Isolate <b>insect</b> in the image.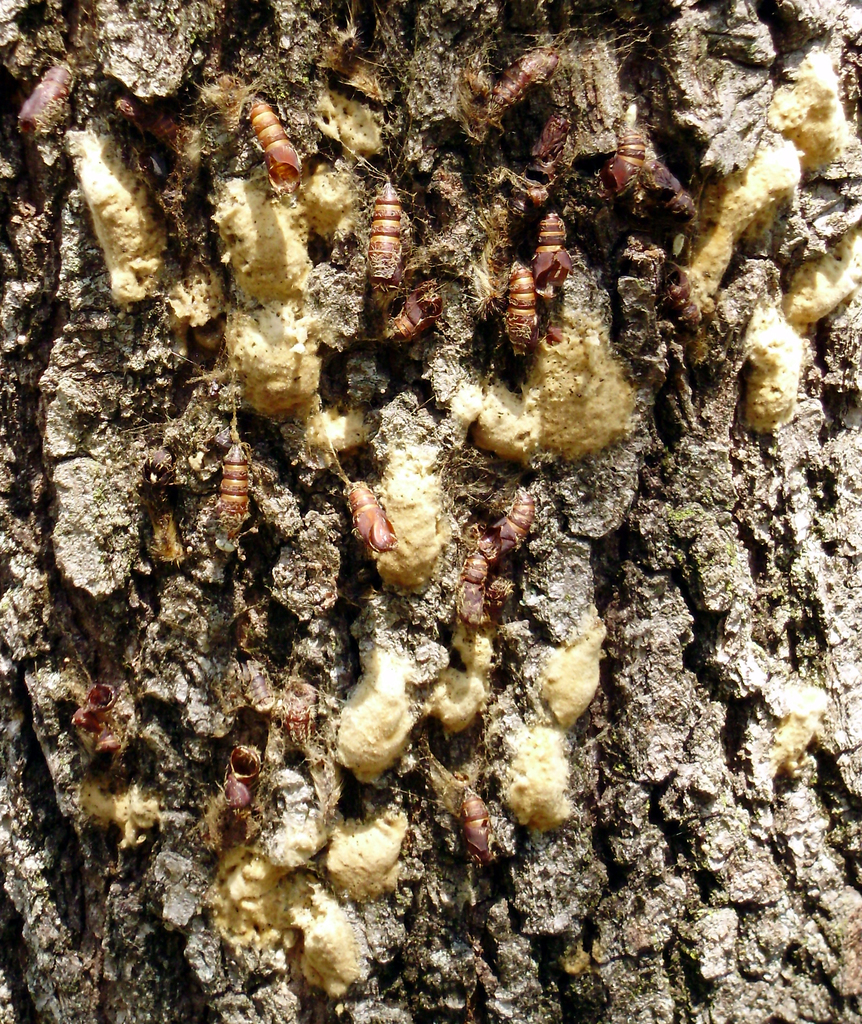
Isolated region: l=487, t=481, r=534, b=552.
